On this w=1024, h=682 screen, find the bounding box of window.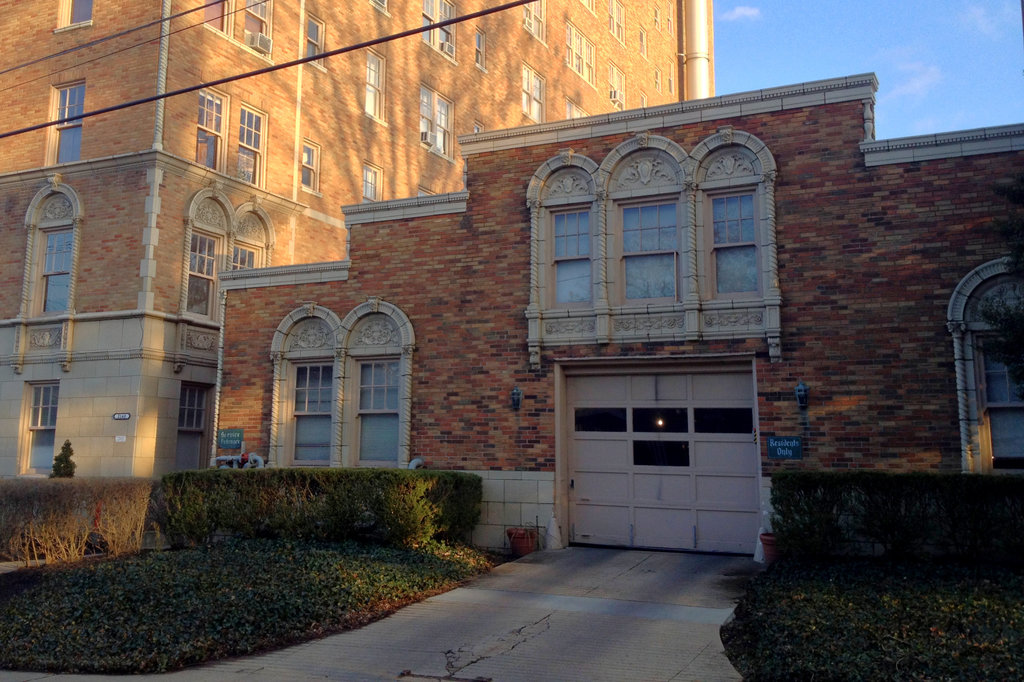
Bounding box: x1=300 y1=138 x2=321 y2=195.
